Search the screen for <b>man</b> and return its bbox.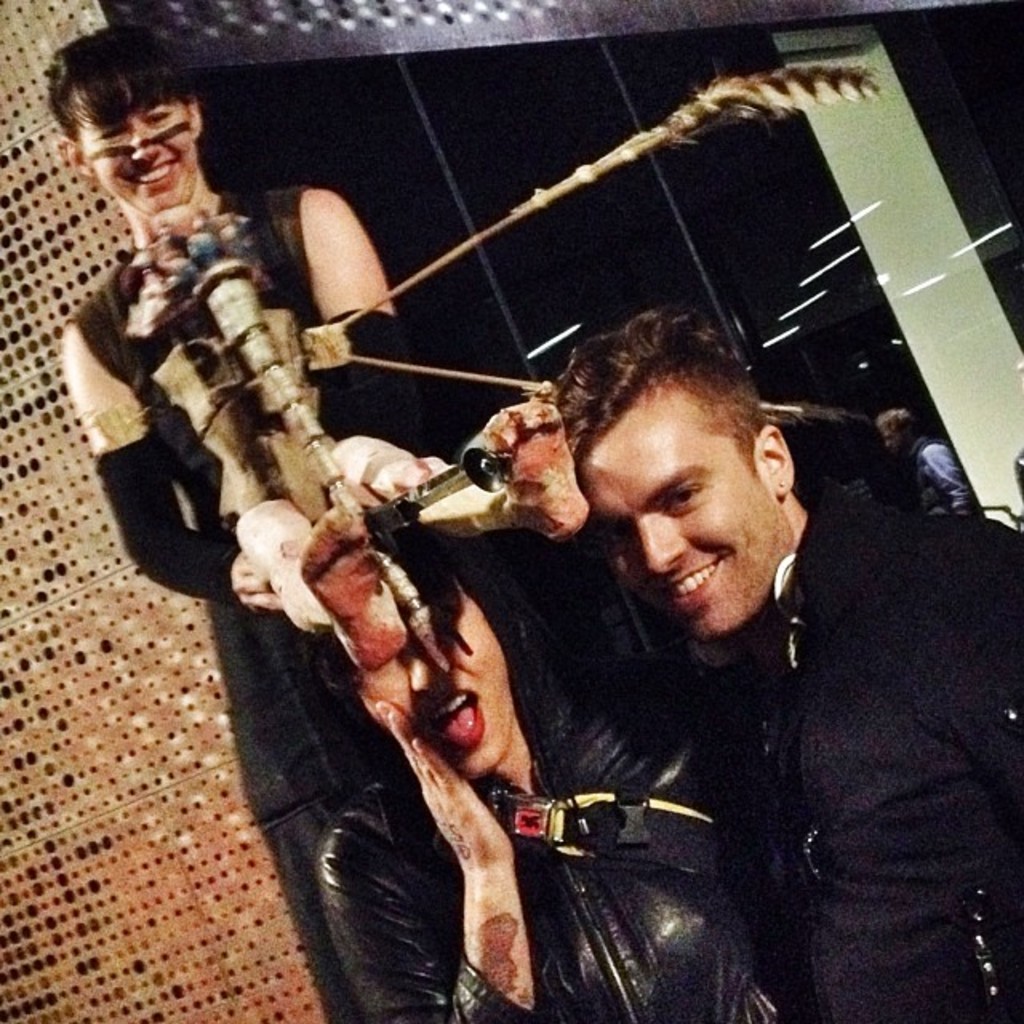
Found: (left=315, top=515, right=789, bottom=1022).
